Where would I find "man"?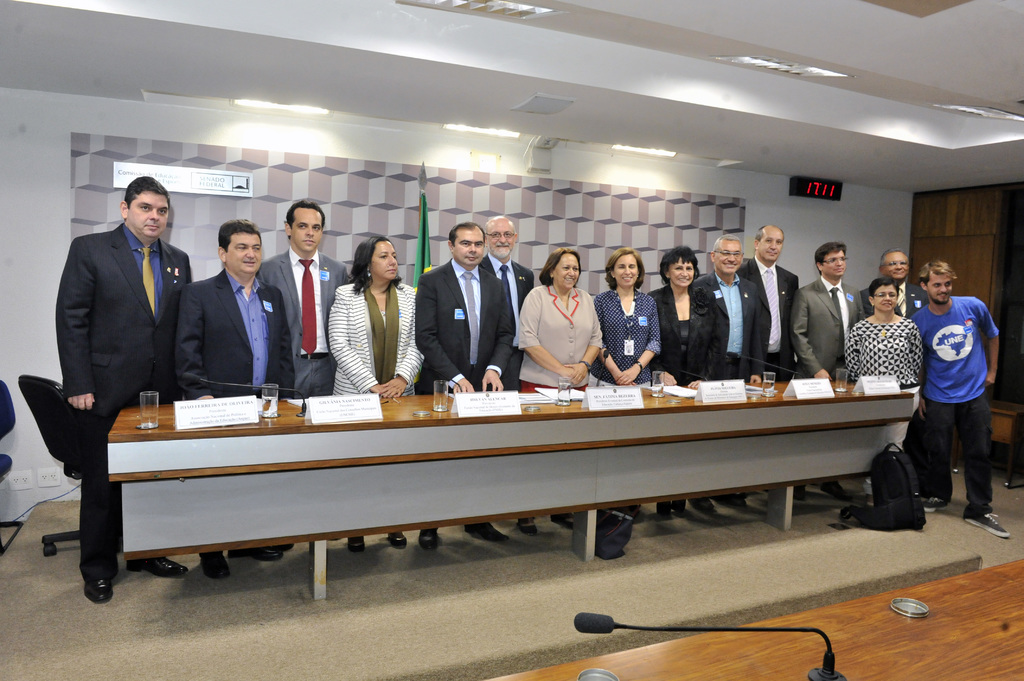
At select_region(737, 222, 810, 512).
